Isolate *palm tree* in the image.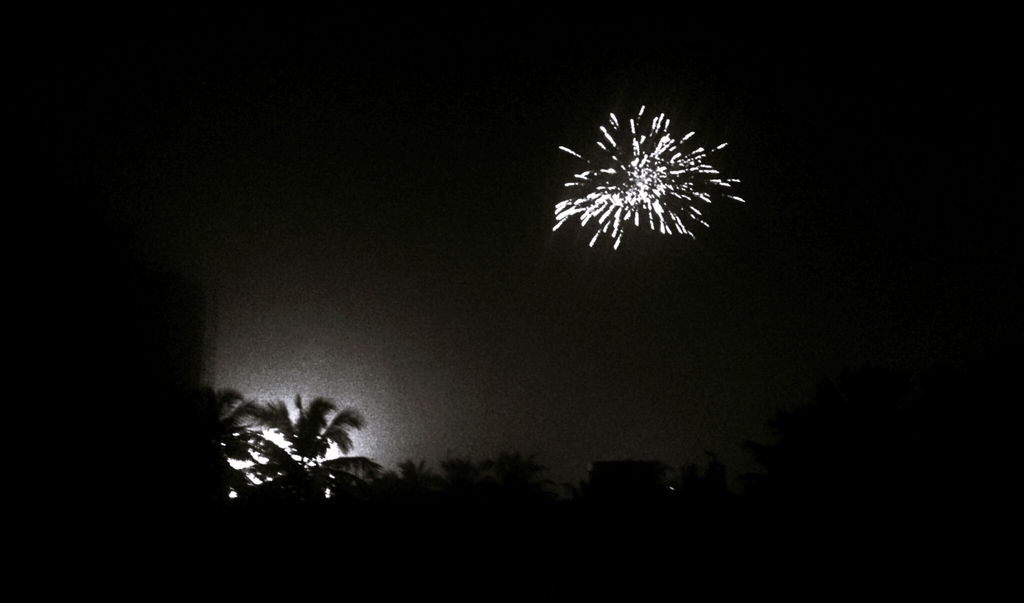
Isolated region: 243, 391, 366, 502.
